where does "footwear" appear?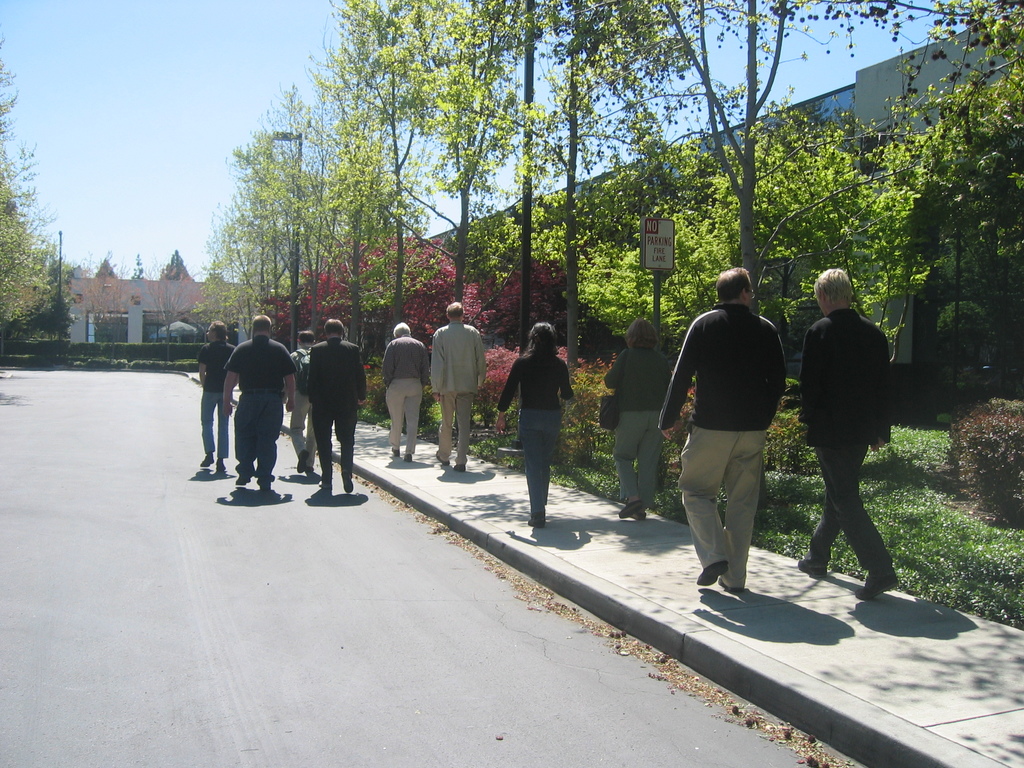
Appears at x1=257 y1=479 x2=271 y2=491.
